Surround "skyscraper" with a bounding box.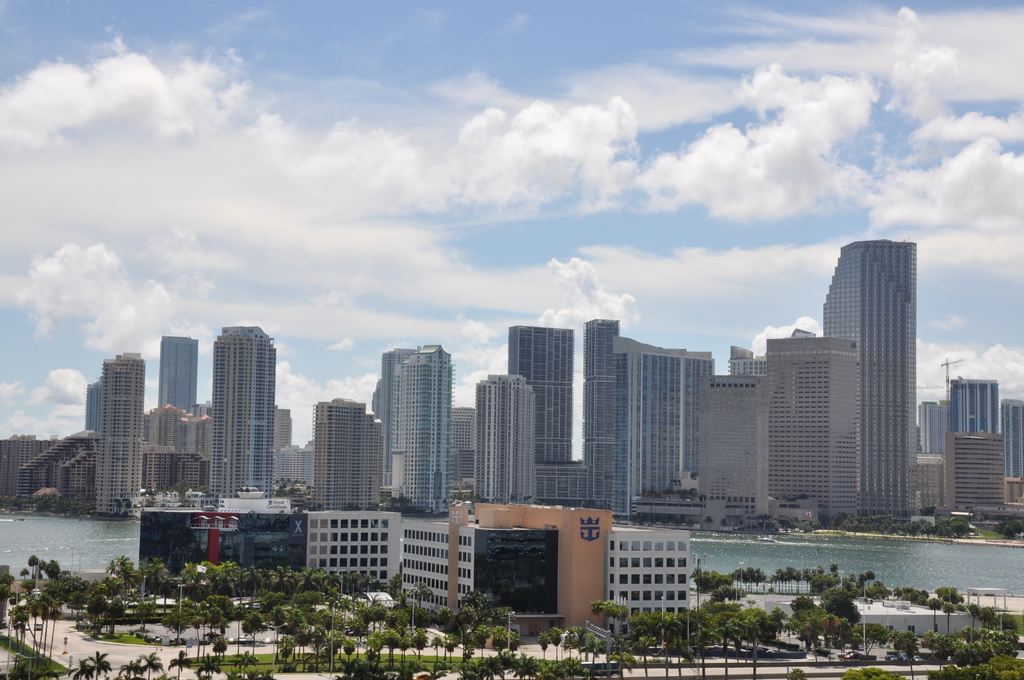
crop(532, 321, 625, 506).
